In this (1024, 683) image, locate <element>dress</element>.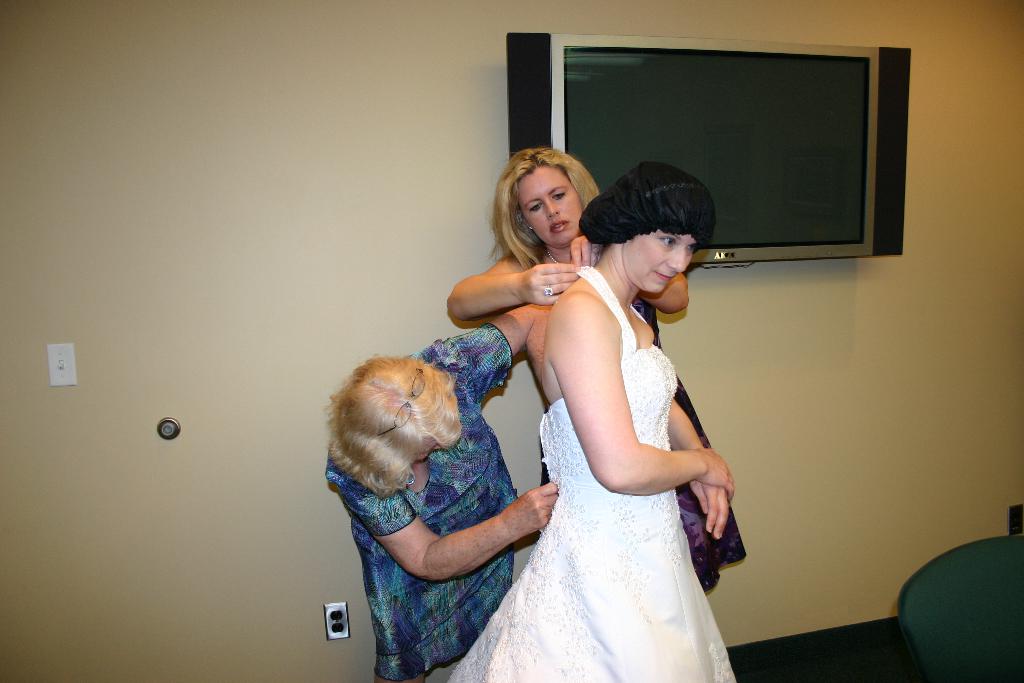
Bounding box: [541, 298, 729, 591].
